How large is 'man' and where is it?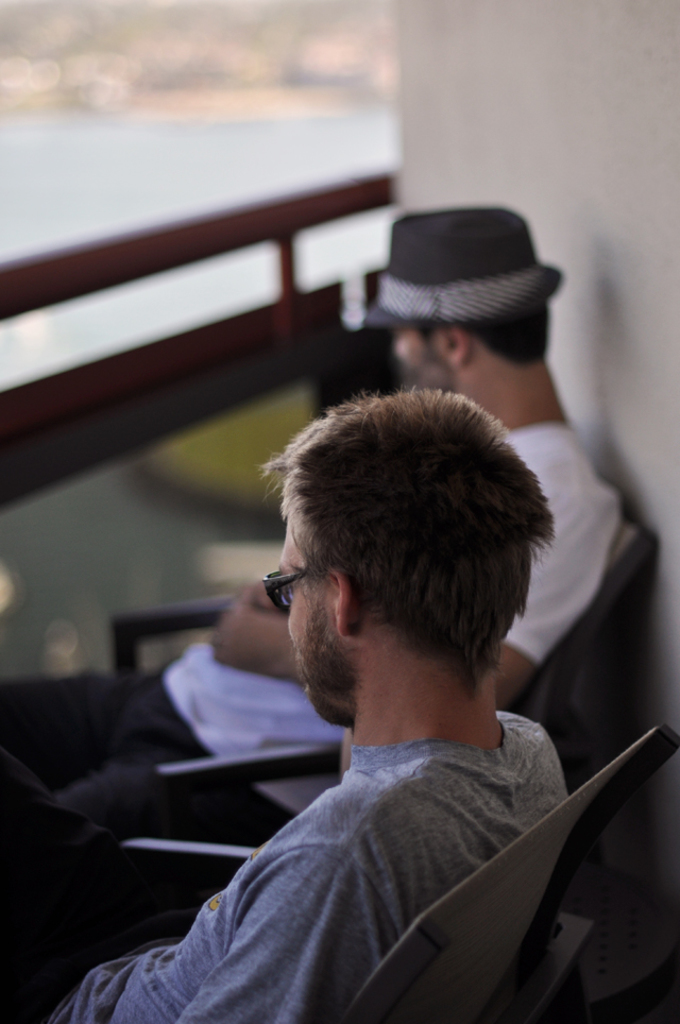
Bounding box: pyautogui.locateOnScreen(0, 209, 626, 956).
